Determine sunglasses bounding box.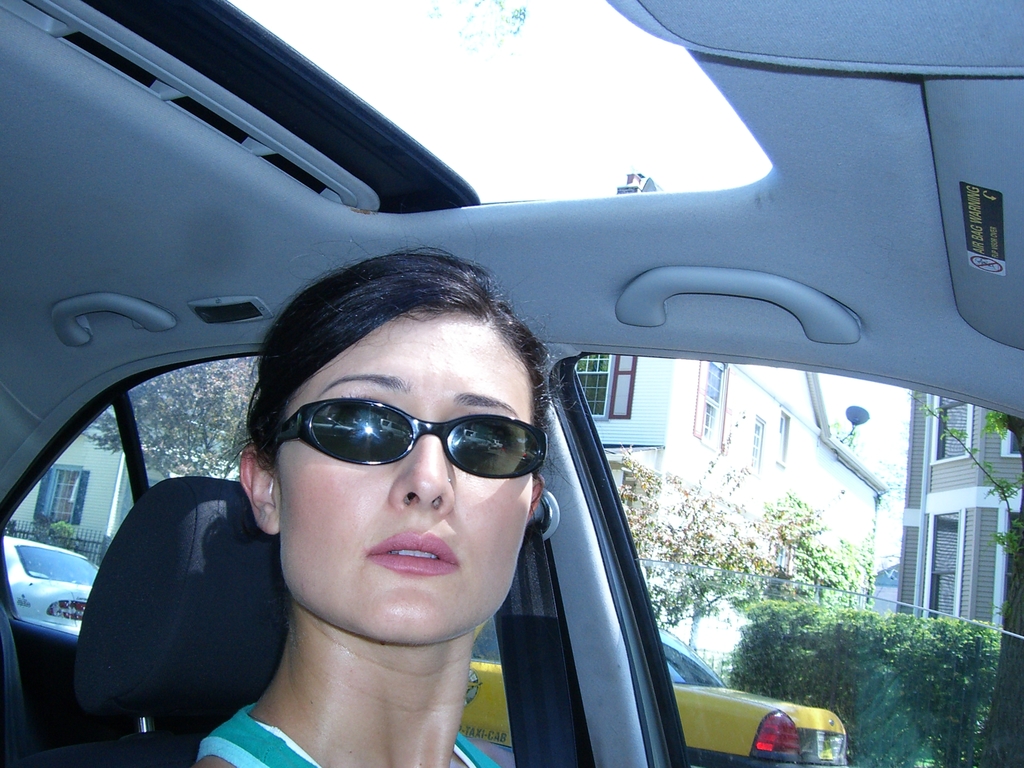
Determined: (x1=271, y1=396, x2=546, y2=477).
